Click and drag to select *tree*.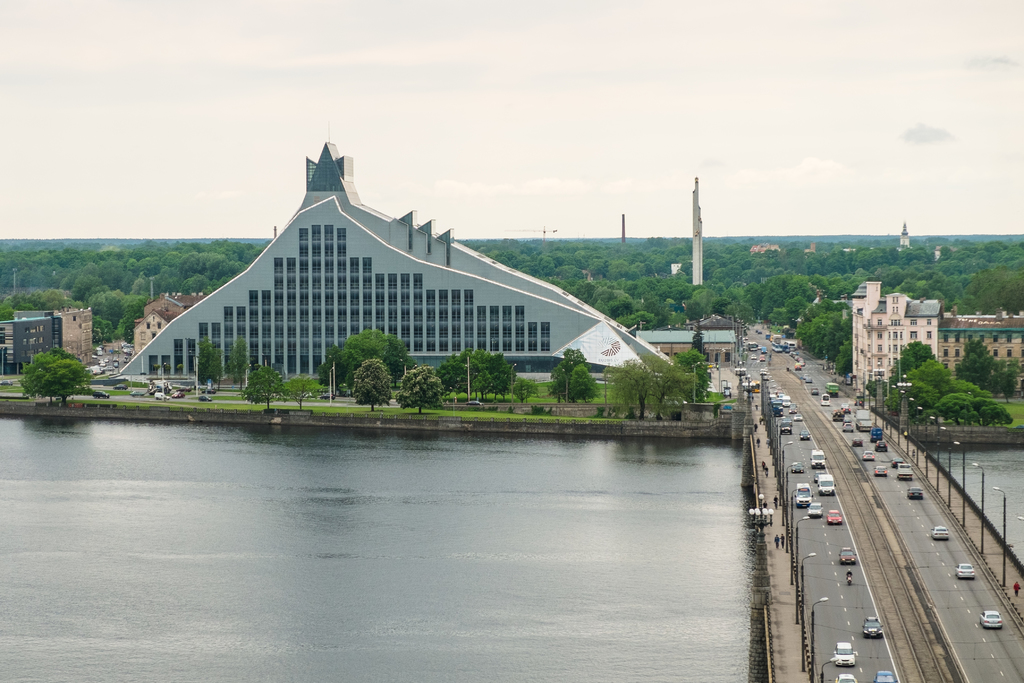
Selection: 454, 228, 1023, 391.
